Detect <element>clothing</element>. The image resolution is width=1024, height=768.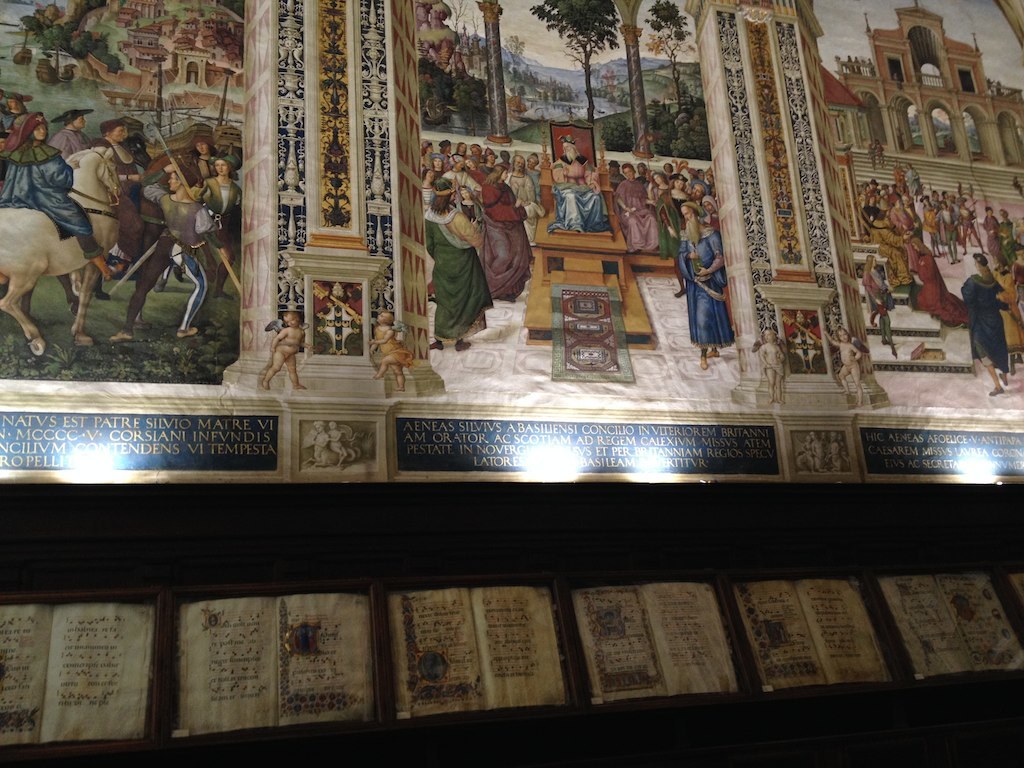
crop(199, 171, 248, 280).
